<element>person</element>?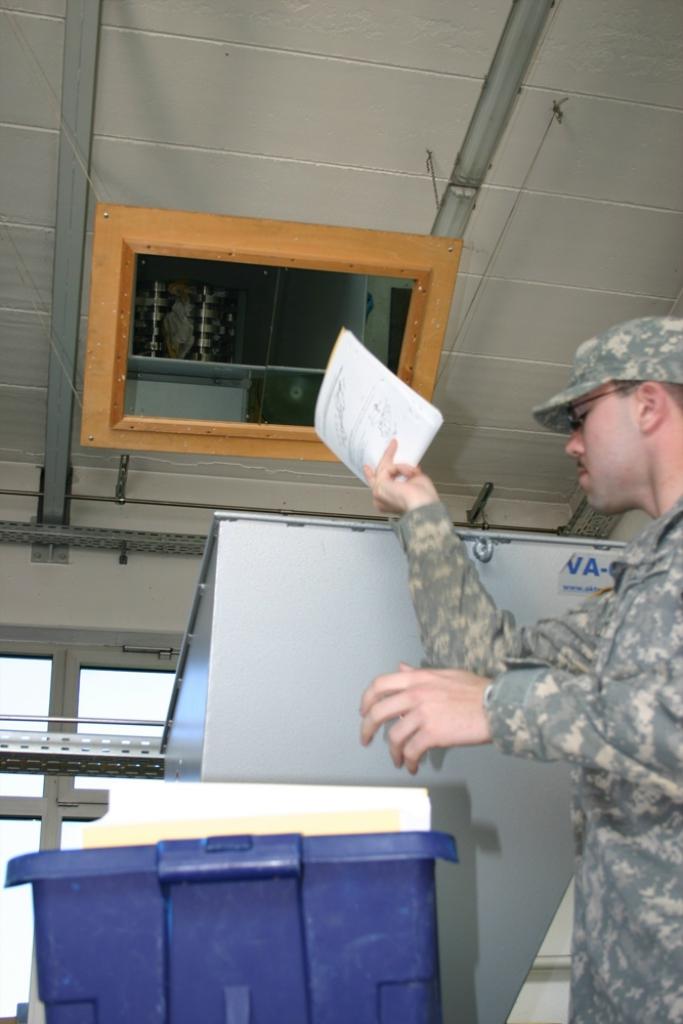
<region>340, 308, 682, 1023</region>
